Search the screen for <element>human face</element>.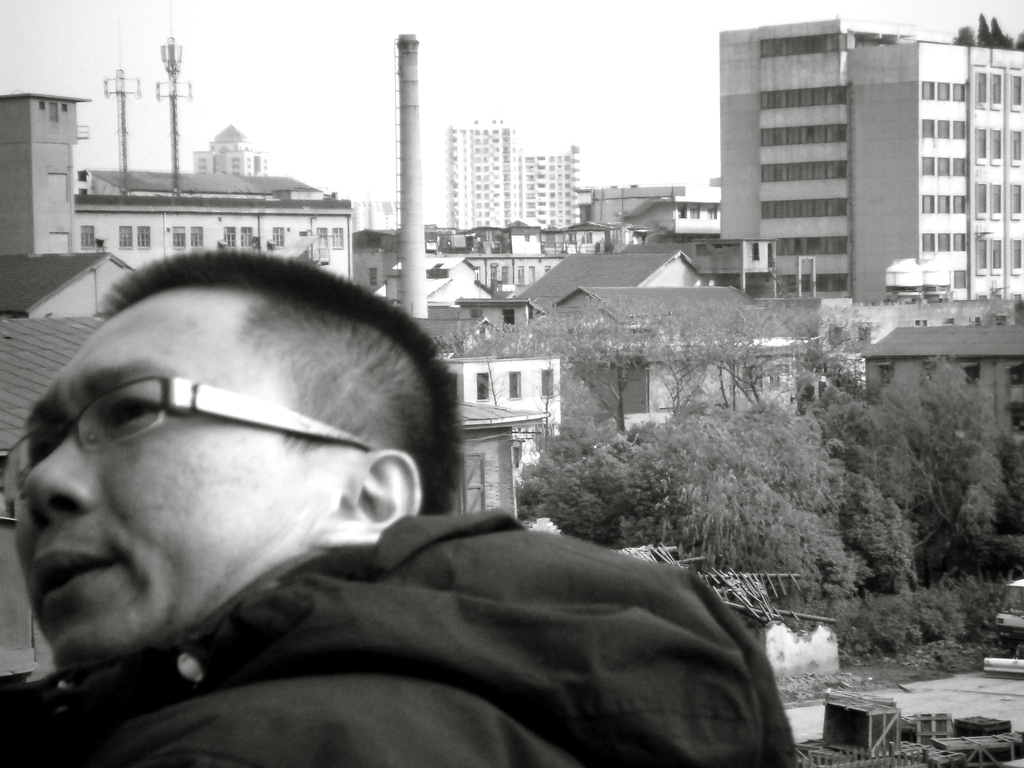
Found at bbox(10, 284, 344, 676).
